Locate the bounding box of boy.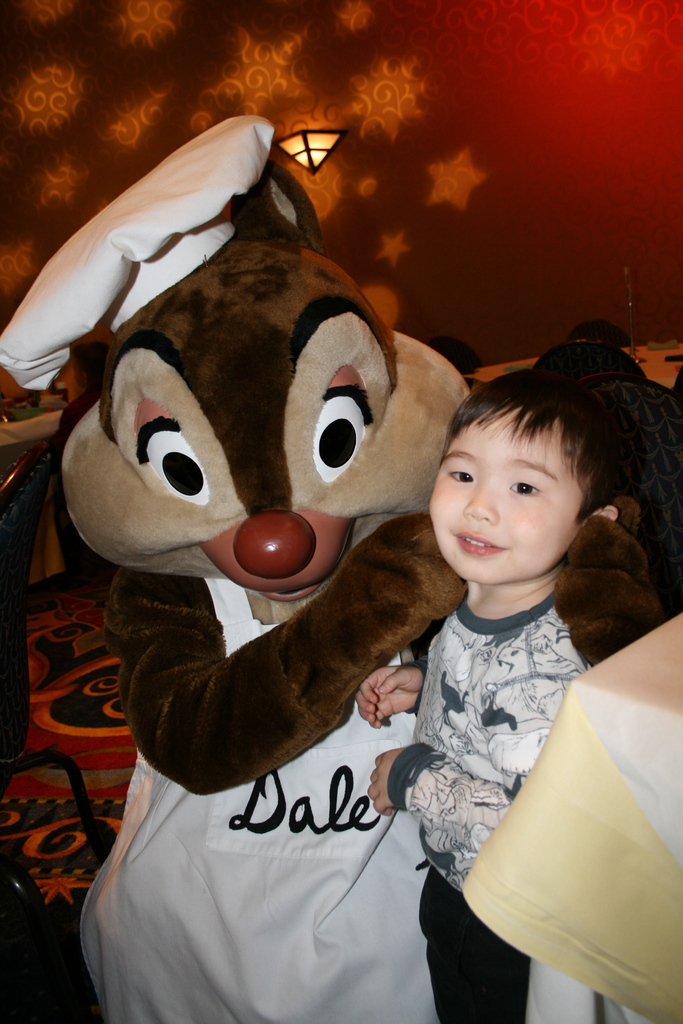
Bounding box: locate(379, 358, 667, 994).
